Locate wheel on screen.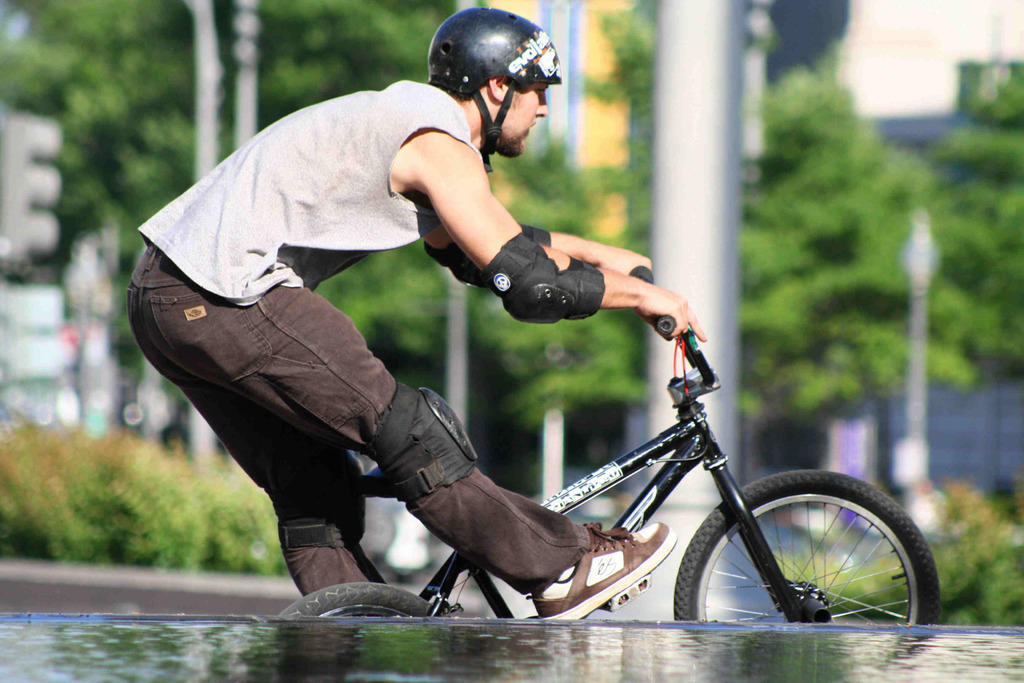
On screen at 274,580,455,620.
